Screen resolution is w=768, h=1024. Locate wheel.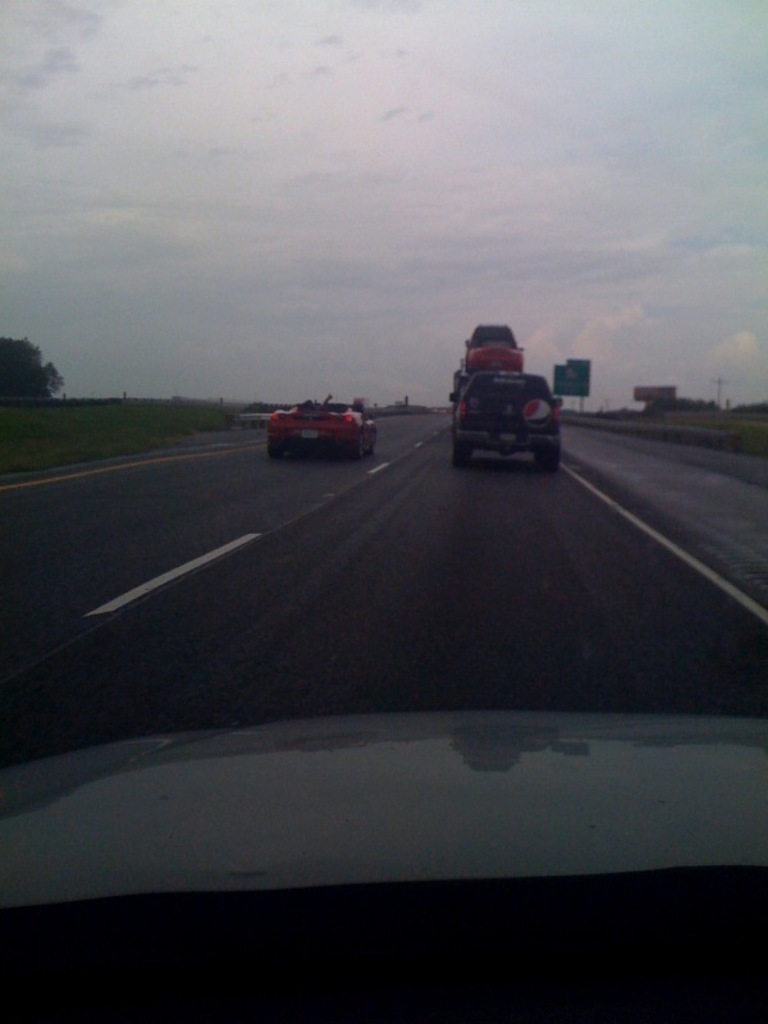
detection(453, 447, 466, 468).
